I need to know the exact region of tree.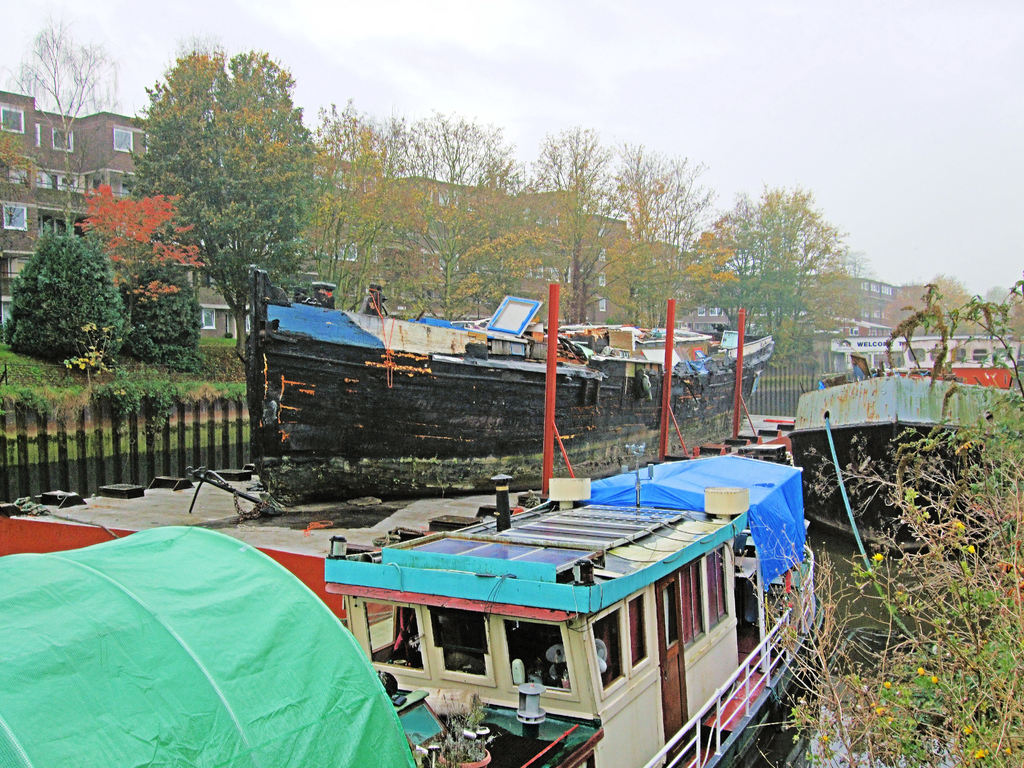
Region: (13,216,133,368).
